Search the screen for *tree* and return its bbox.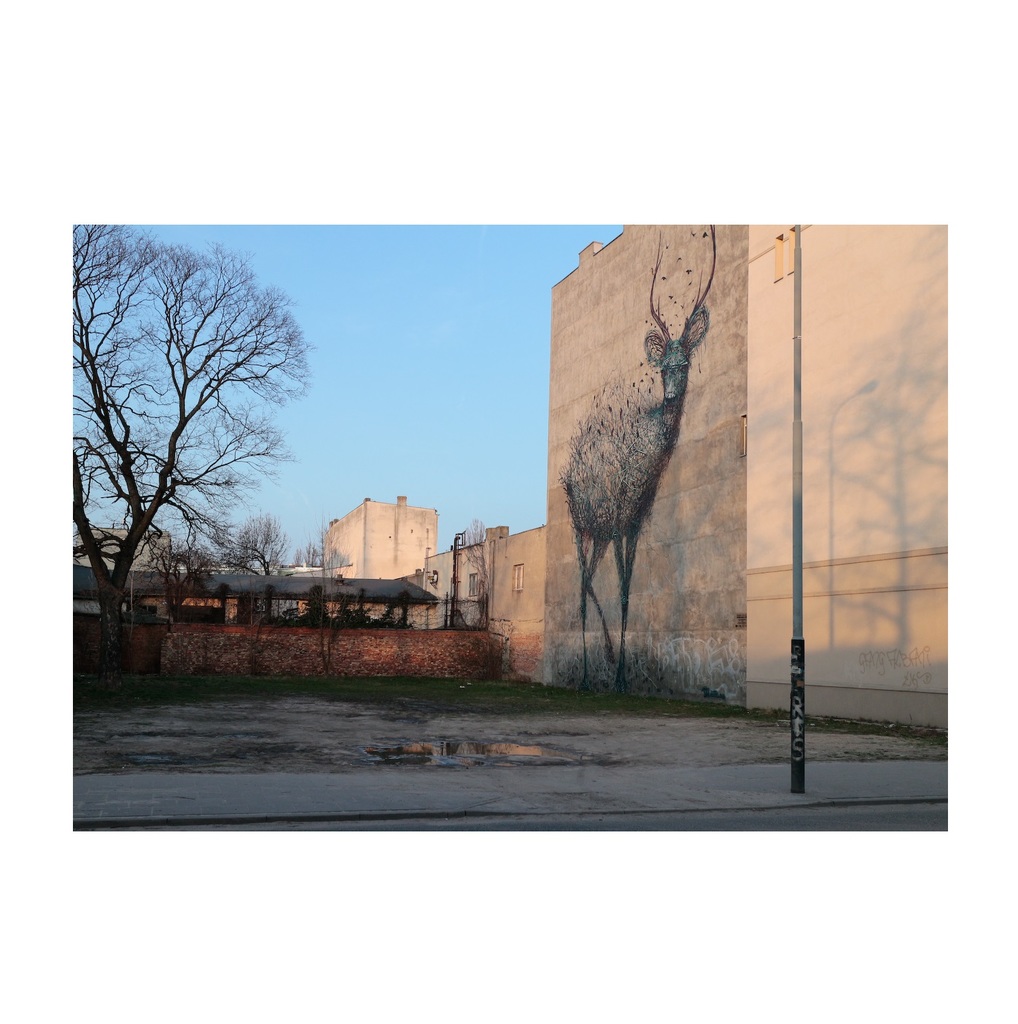
Found: <box>149,532,224,632</box>.
